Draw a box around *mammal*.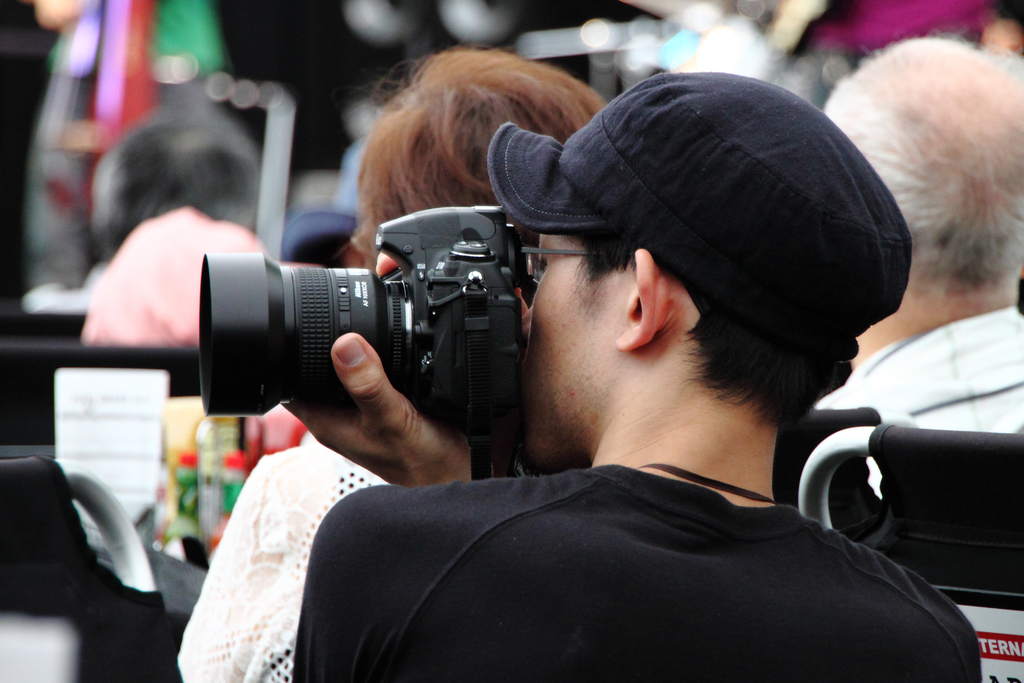
bbox=[371, 94, 970, 655].
